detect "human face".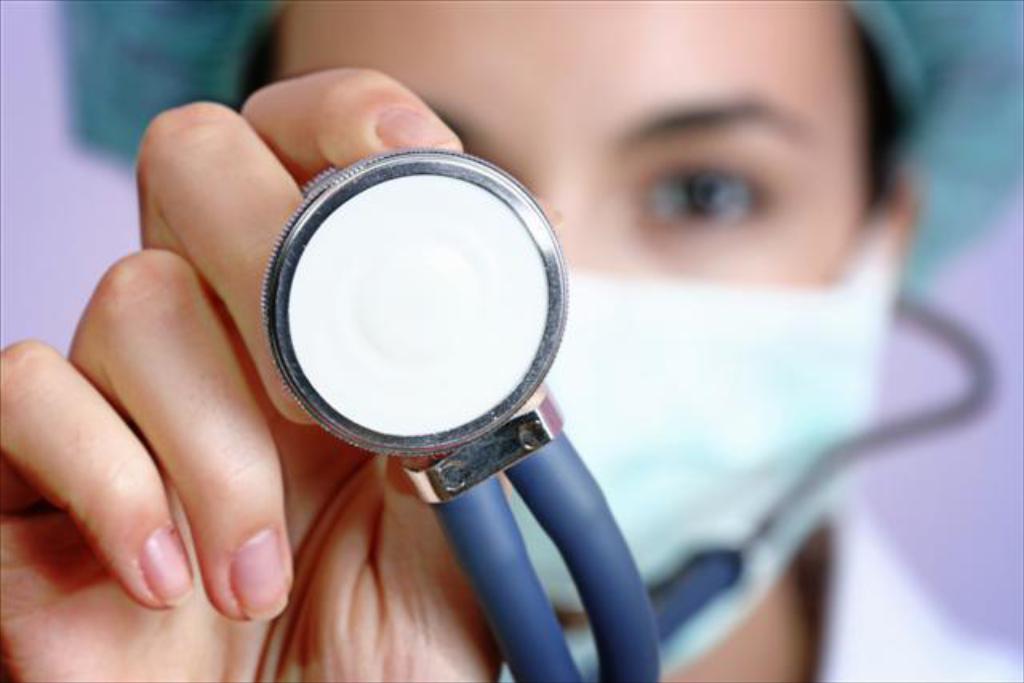
Detected at (x1=278, y1=0, x2=875, y2=286).
